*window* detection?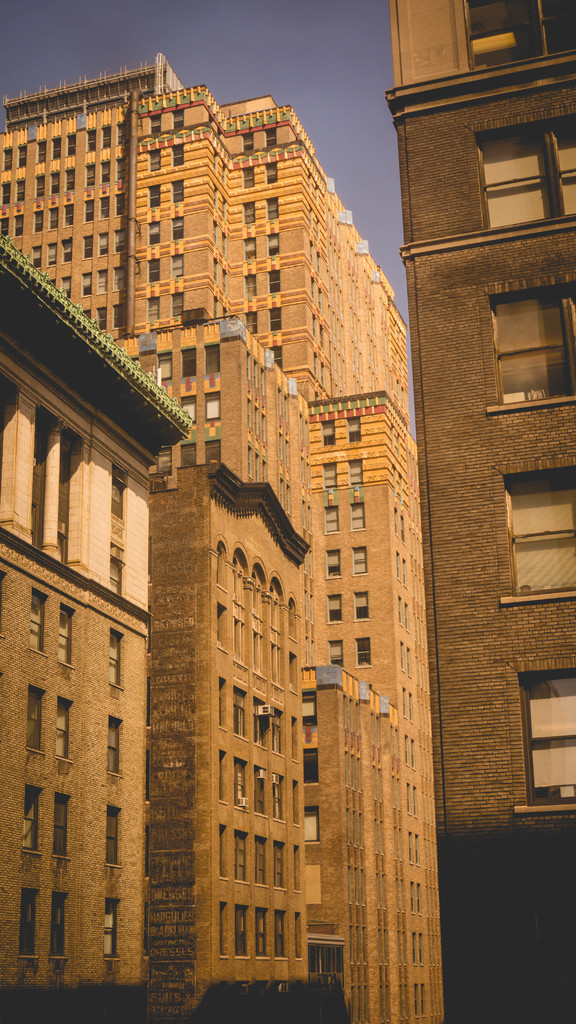
bbox=(348, 413, 365, 443)
